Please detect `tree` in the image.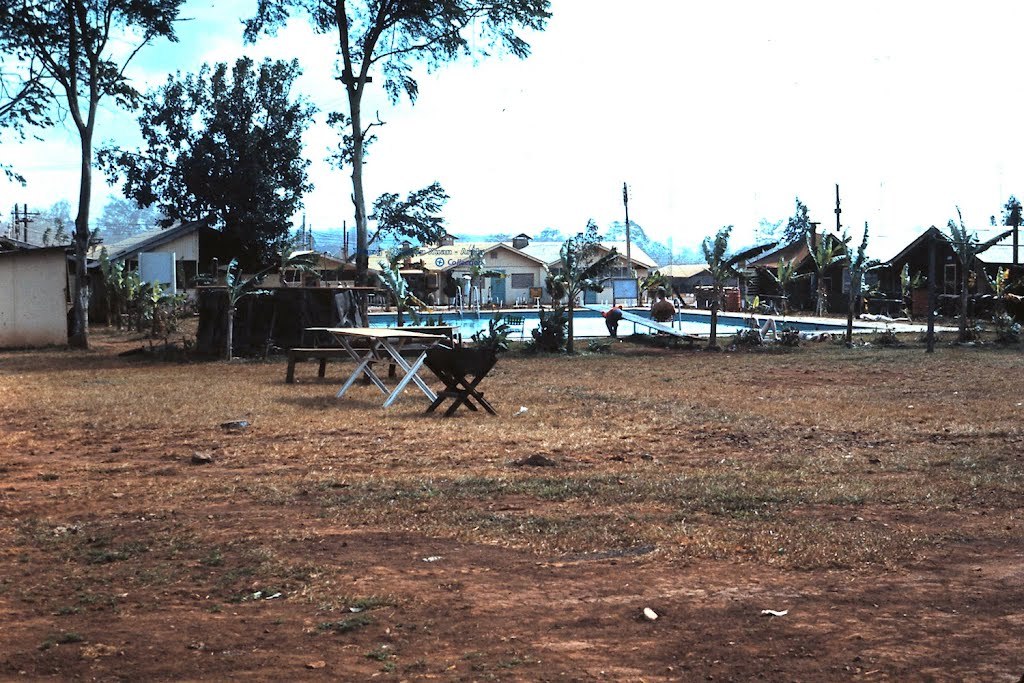
696, 224, 745, 345.
